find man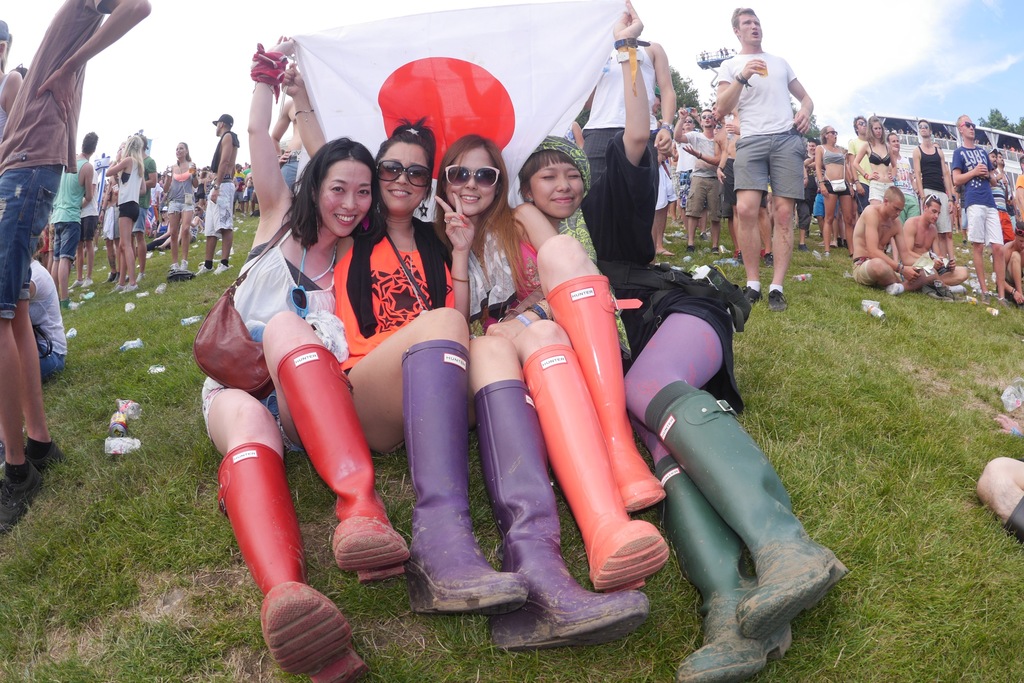
BBox(888, 130, 916, 200)
